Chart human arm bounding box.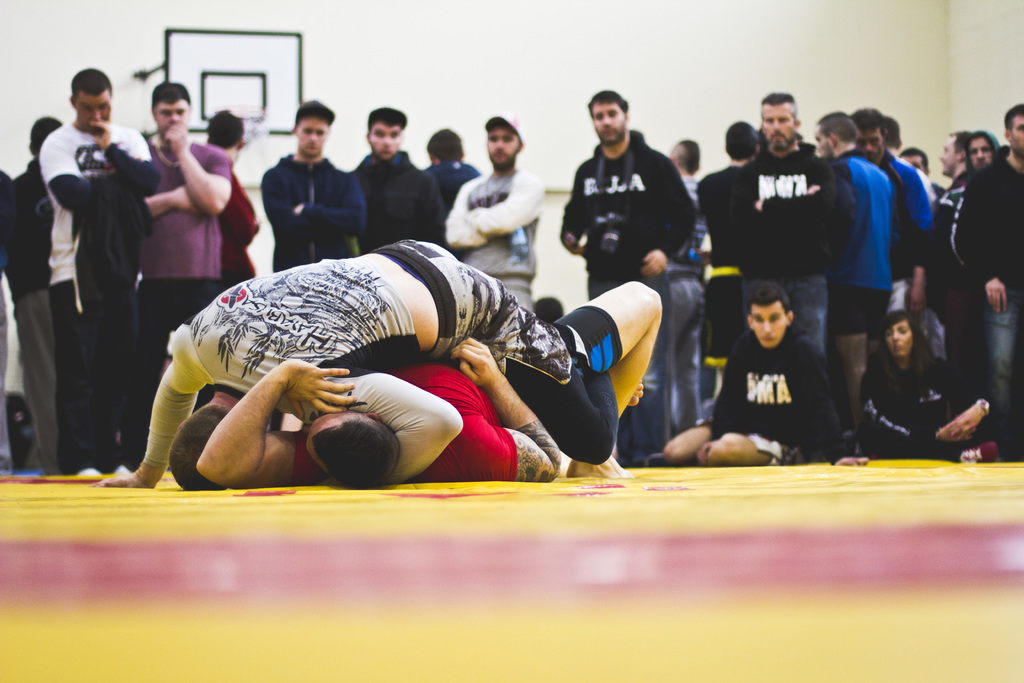
Charted: select_region(749, 152, 858, 225).
